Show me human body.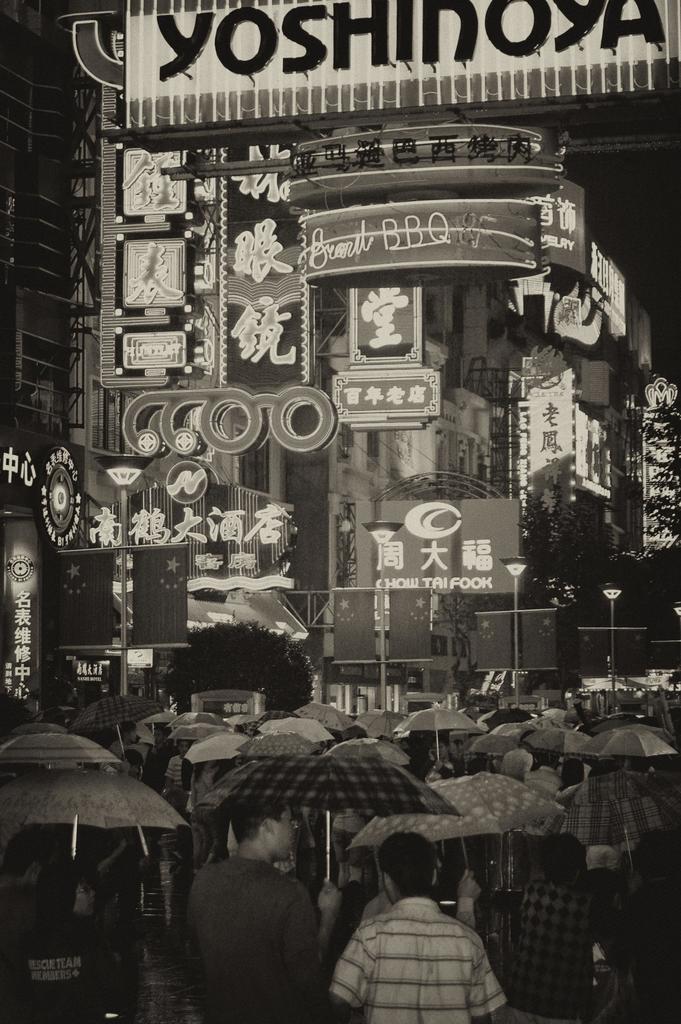
human body is here: 0/863/142/1023.
